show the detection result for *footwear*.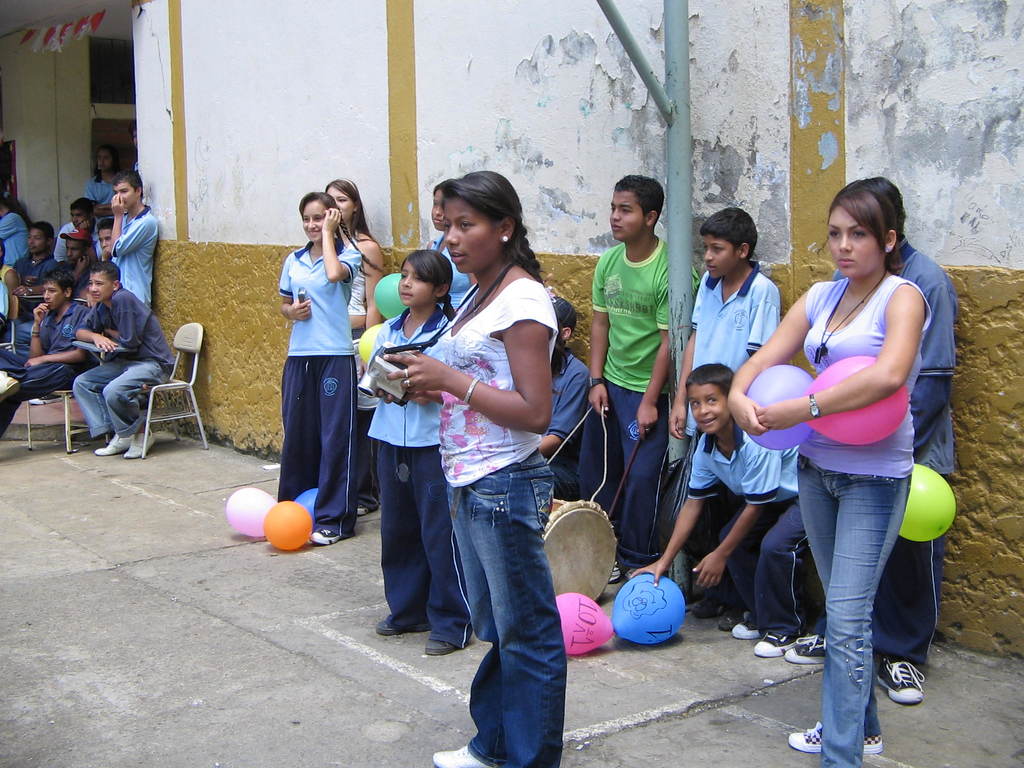
crop(787, 630, 828, 666).
